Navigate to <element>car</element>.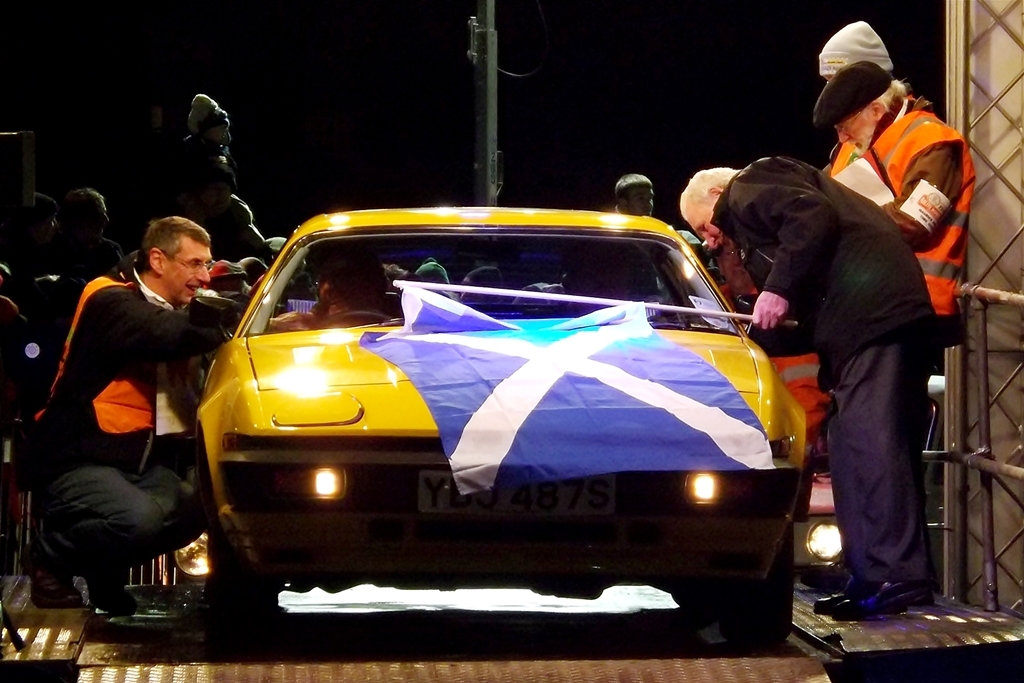
Navigation target: BBox(171, 203, 815, 633).
